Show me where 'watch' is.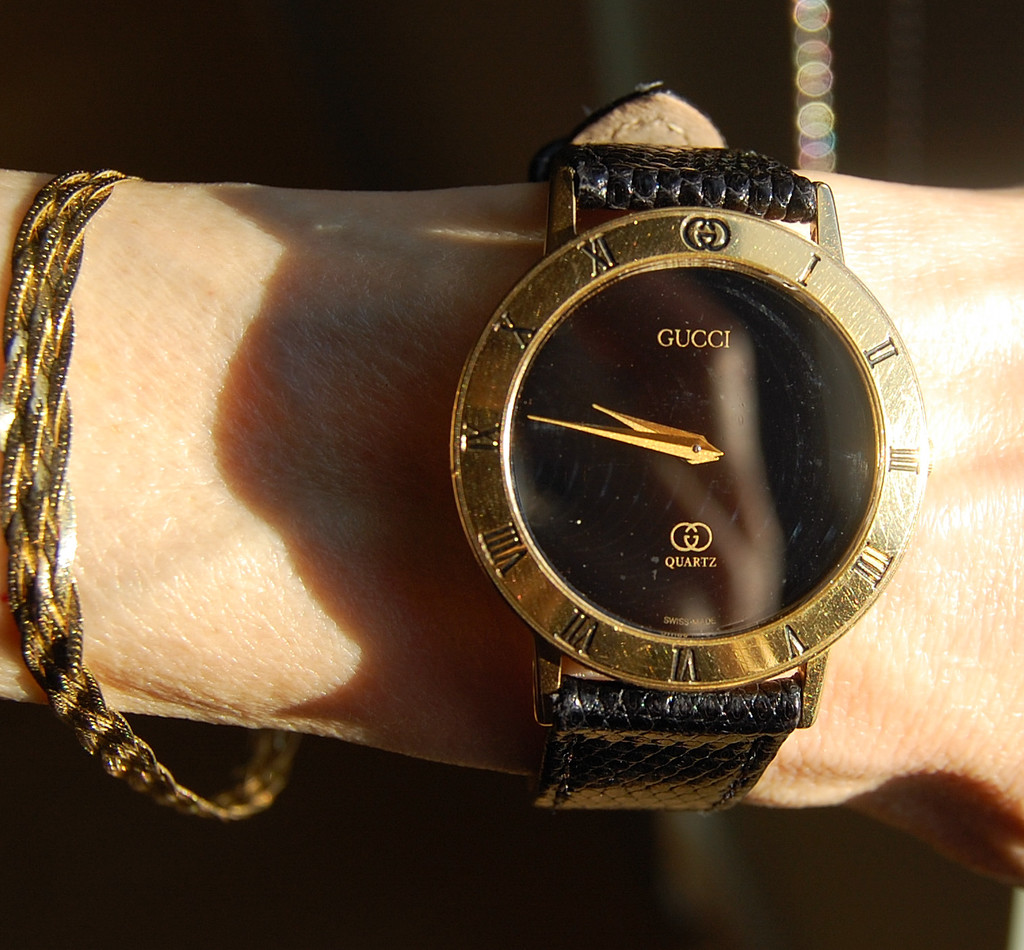
'watch' is at [left=442, top=96, right=922, bottom=817].
